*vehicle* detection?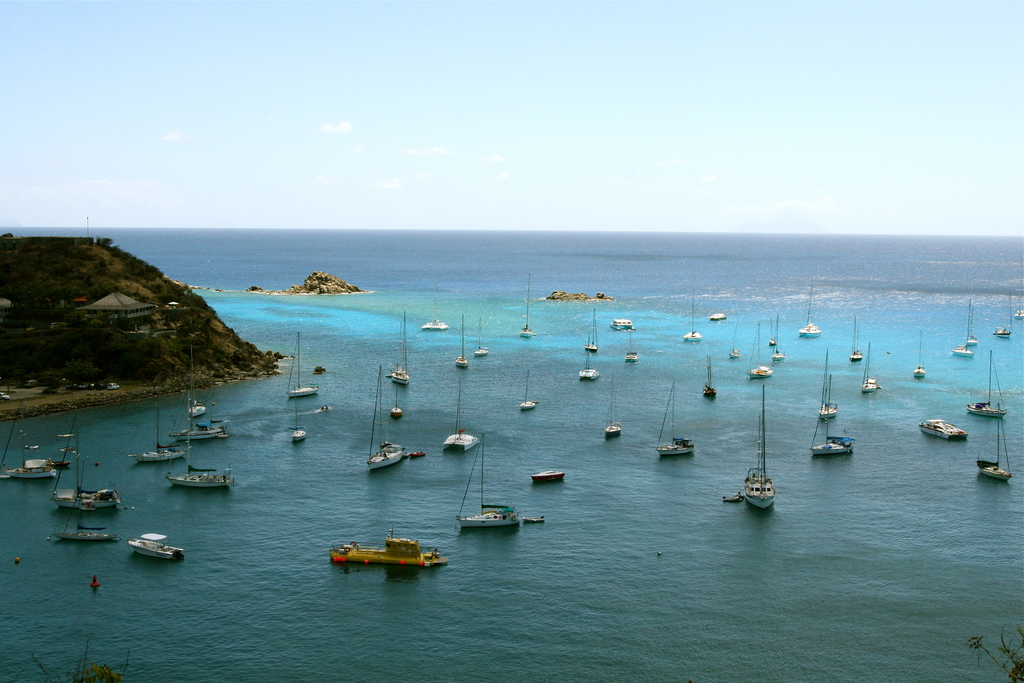
952,304,975,361
